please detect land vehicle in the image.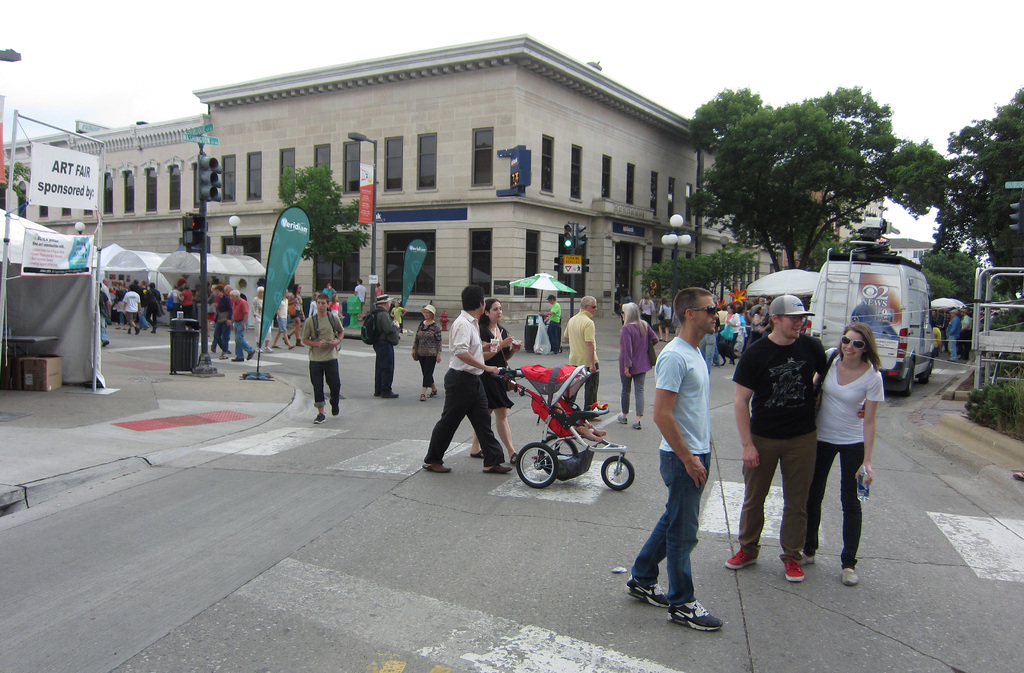
{"x1": 802, "y1": 245, "x2": 937, "y2": 393}.
